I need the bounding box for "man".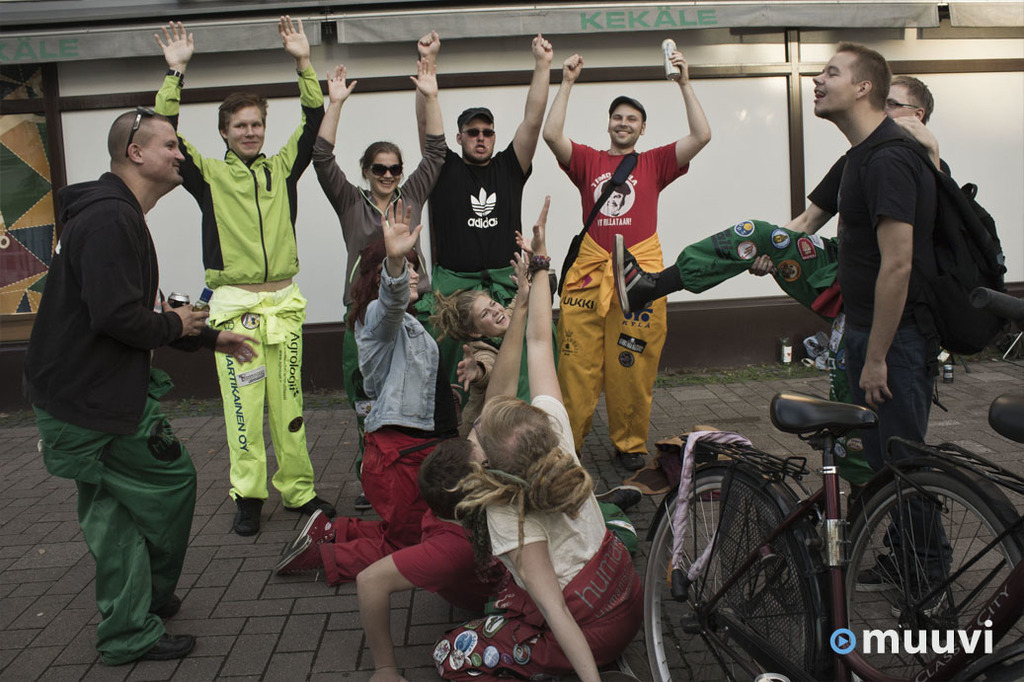
Here it is: [left=611, top=75, right=957, bottom=512].
